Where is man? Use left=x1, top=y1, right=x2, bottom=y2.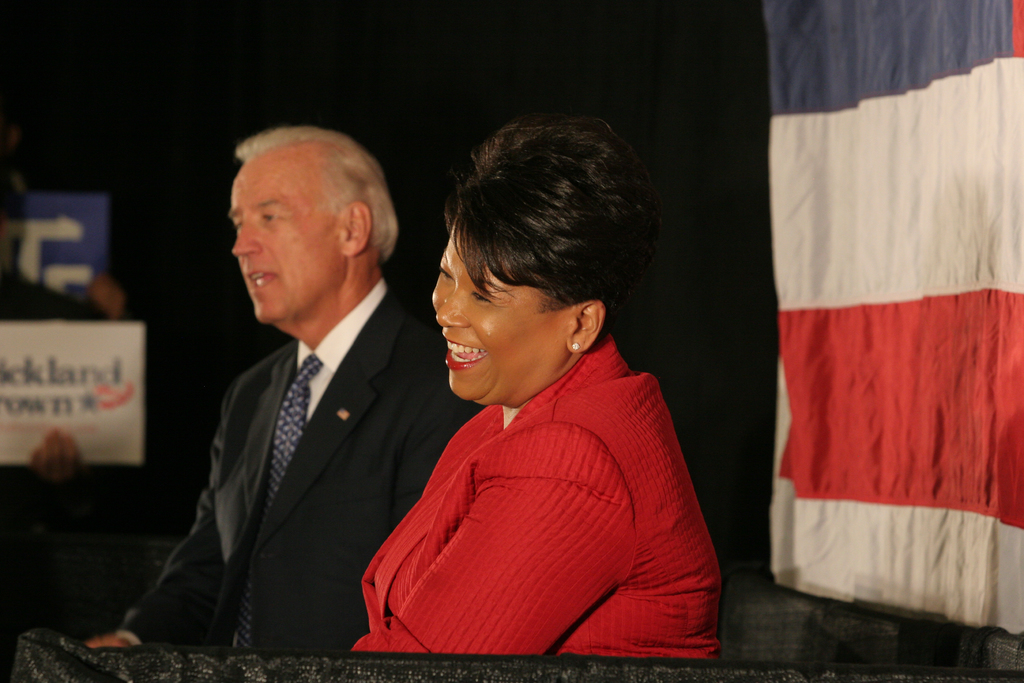
left=140, top=131, right=445, bottom=663.
